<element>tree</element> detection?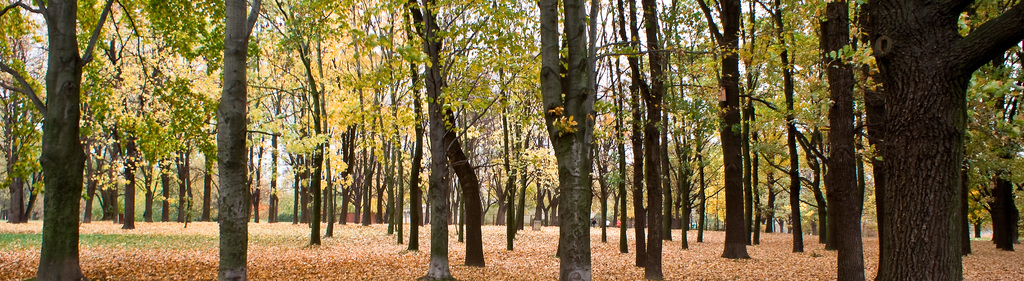
<bbox>836, 0, 1021, 266</bbox>
